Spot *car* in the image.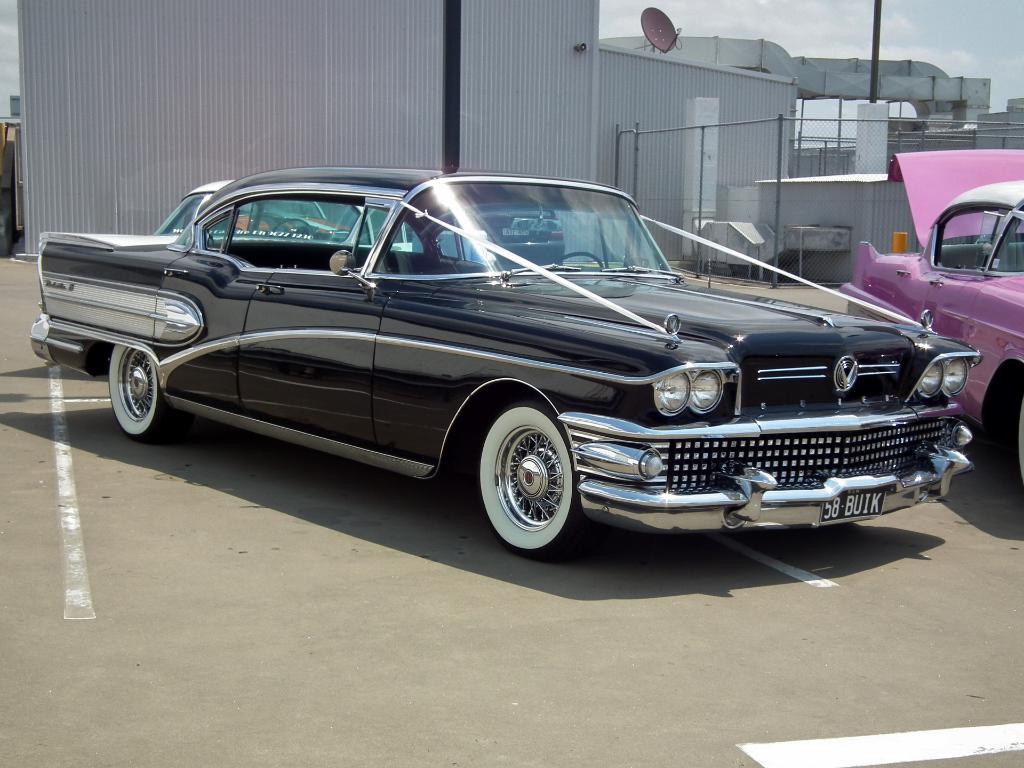
*car* found at l=837, t=149, r=1023, b=490.
